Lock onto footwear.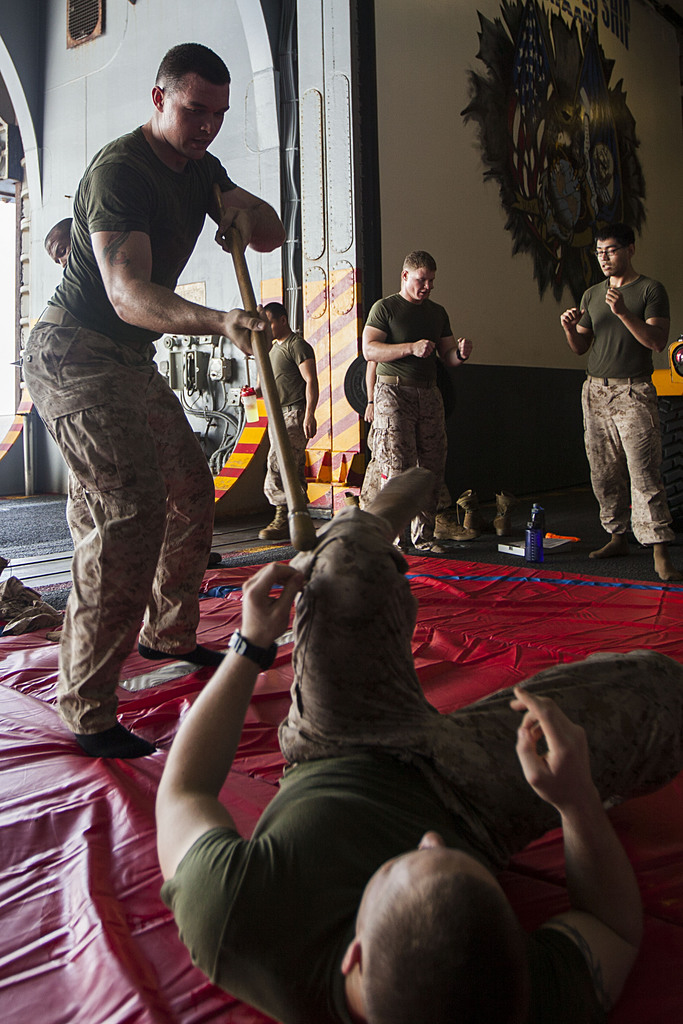
Locked: pyautogui.locateOnScreen(257, 503, 288, 541).
